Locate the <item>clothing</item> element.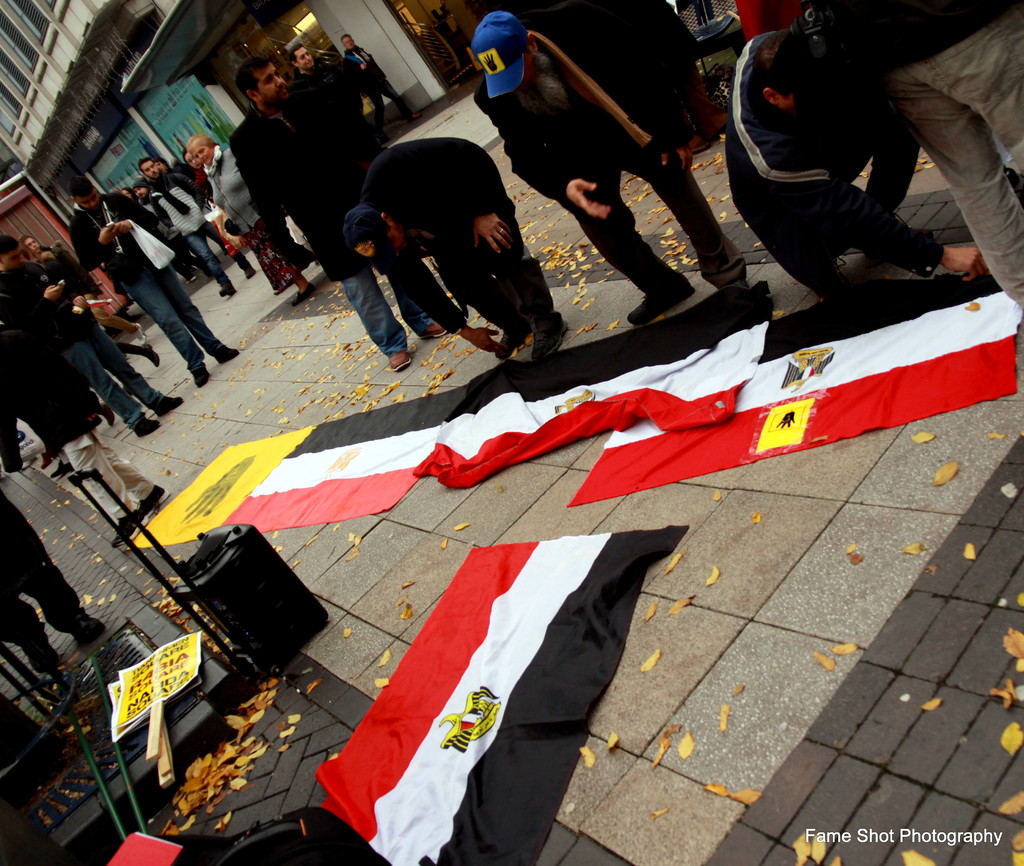
Element bbox: <box>68,327,162,421</box>.
